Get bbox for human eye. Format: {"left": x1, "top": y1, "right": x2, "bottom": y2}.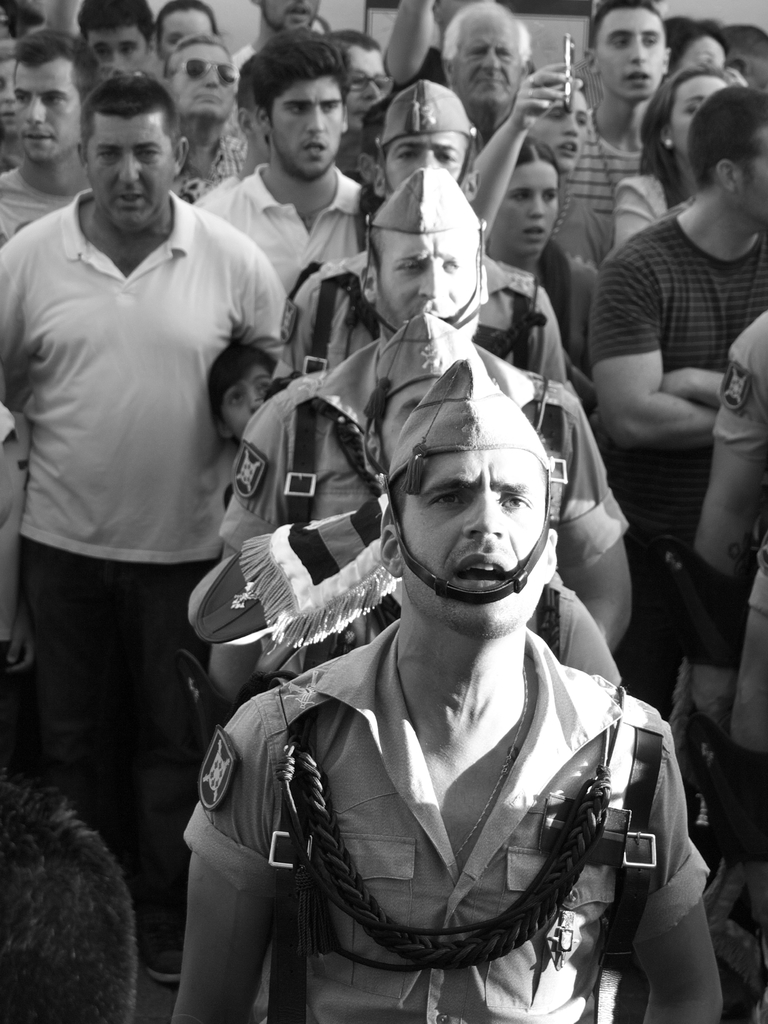
{"left": 545, "top": 190, "right": 557, "bottom": 200}.
